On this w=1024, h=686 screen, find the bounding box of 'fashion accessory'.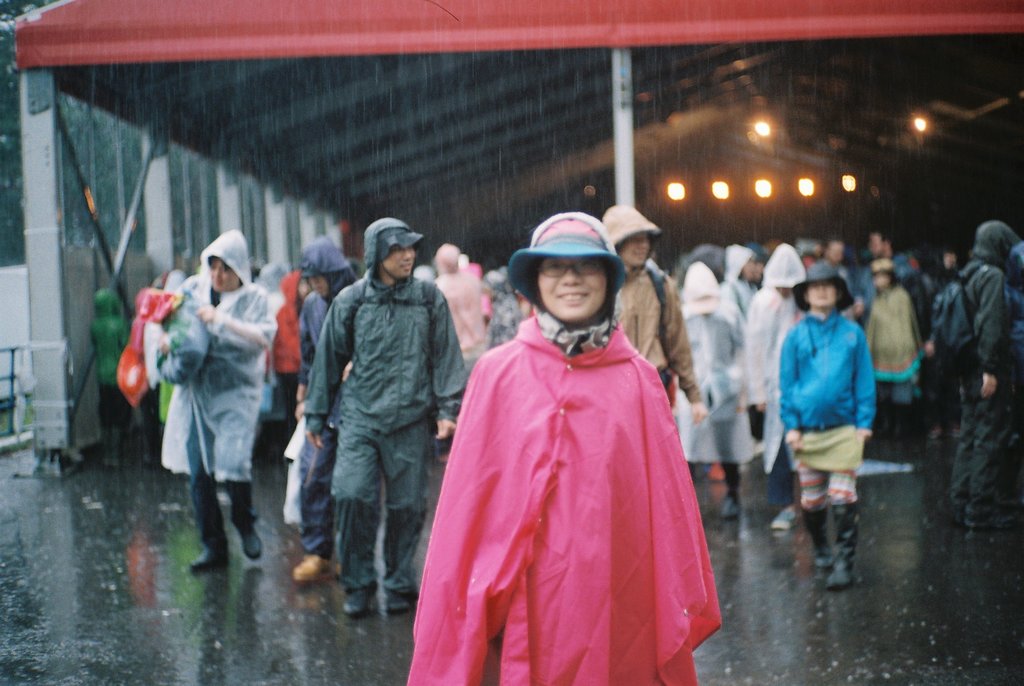
Bounding box: (x1=345, y1=576, x2=375, y2=617).
